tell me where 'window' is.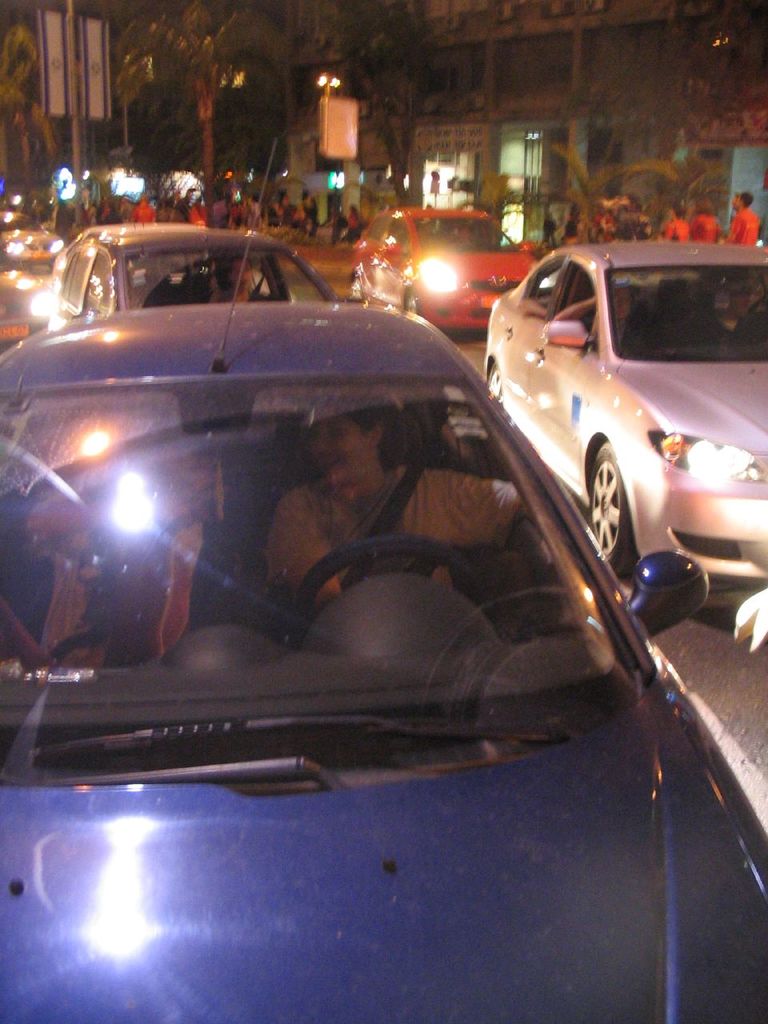
'window' is at [82, 244, 110, 316].
